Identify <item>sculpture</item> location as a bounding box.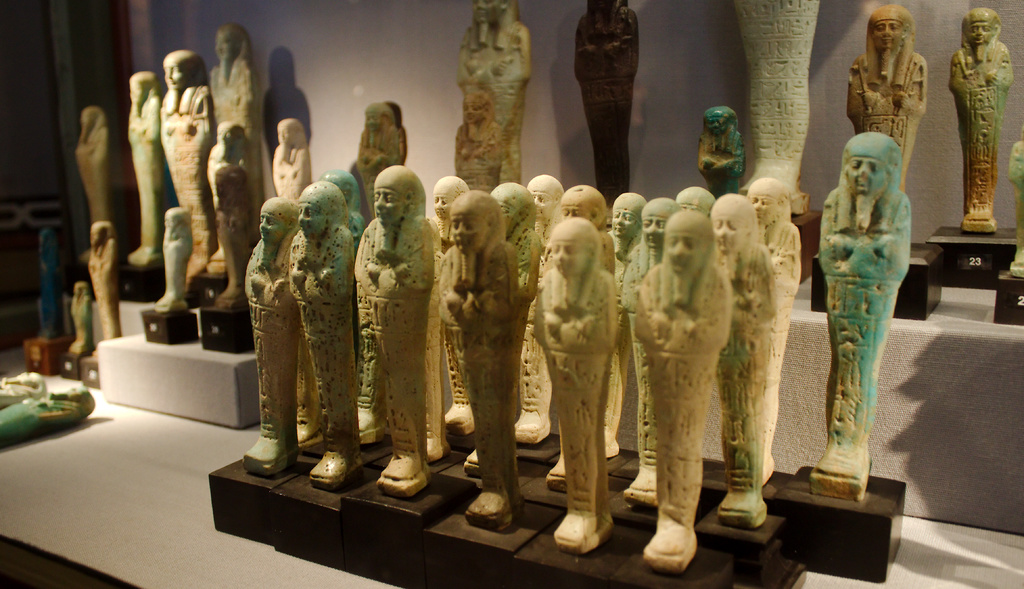
region(752, 177, 802, 484).
